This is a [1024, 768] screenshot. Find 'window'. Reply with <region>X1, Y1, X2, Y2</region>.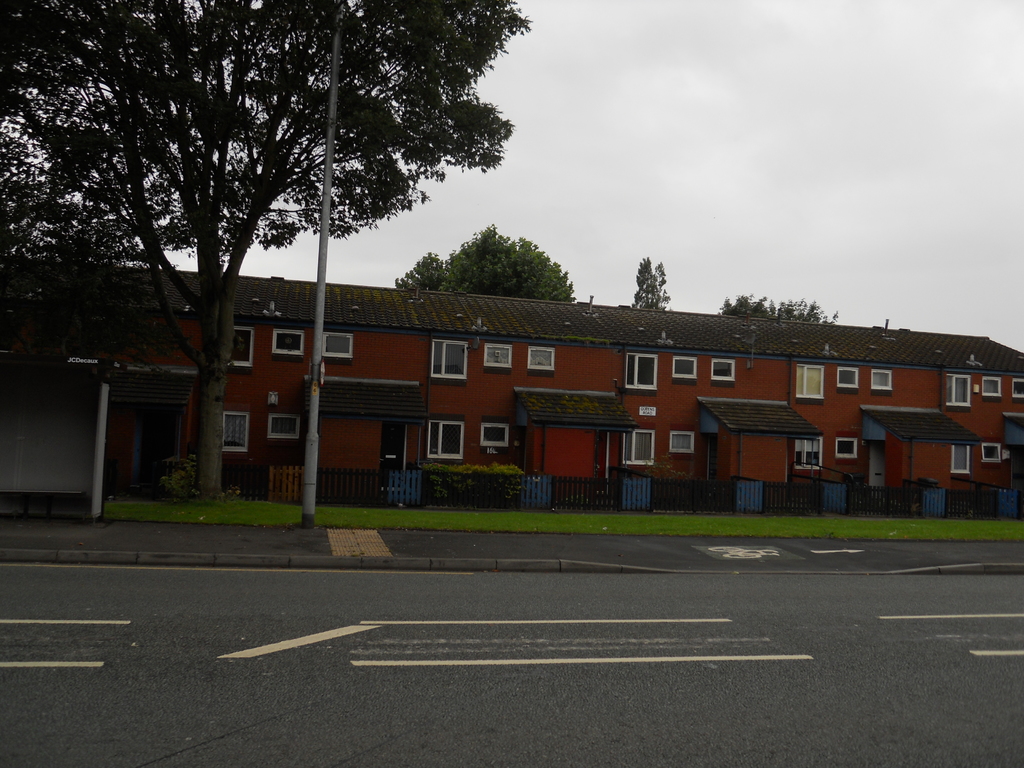
<region>985, 443, 1000, 463</region>.
